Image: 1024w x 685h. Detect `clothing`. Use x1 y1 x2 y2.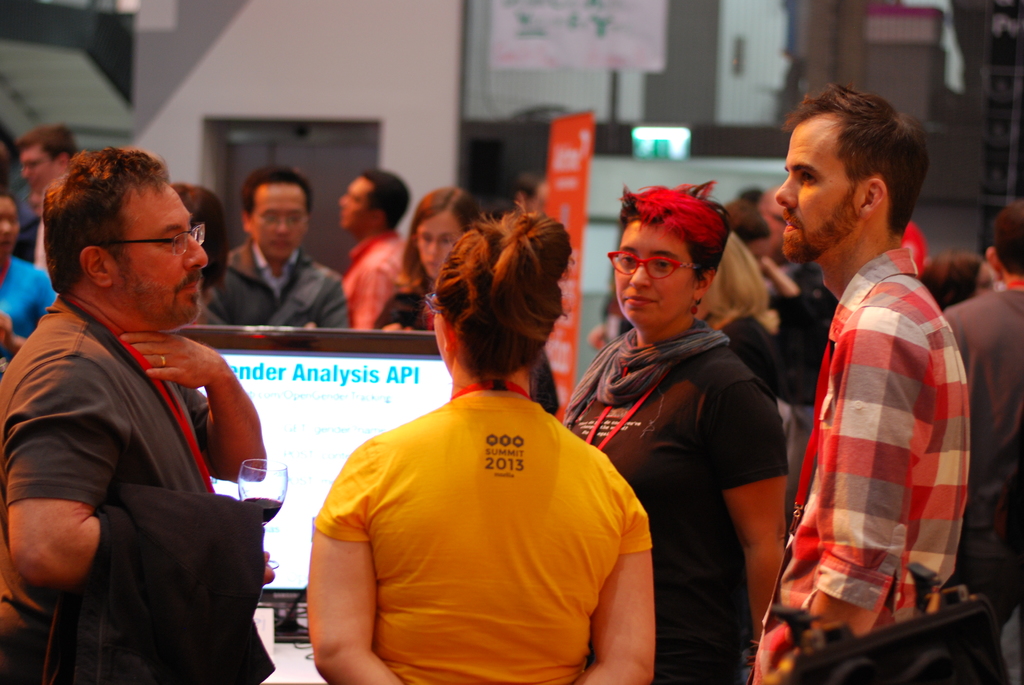
372 283 436 330.
